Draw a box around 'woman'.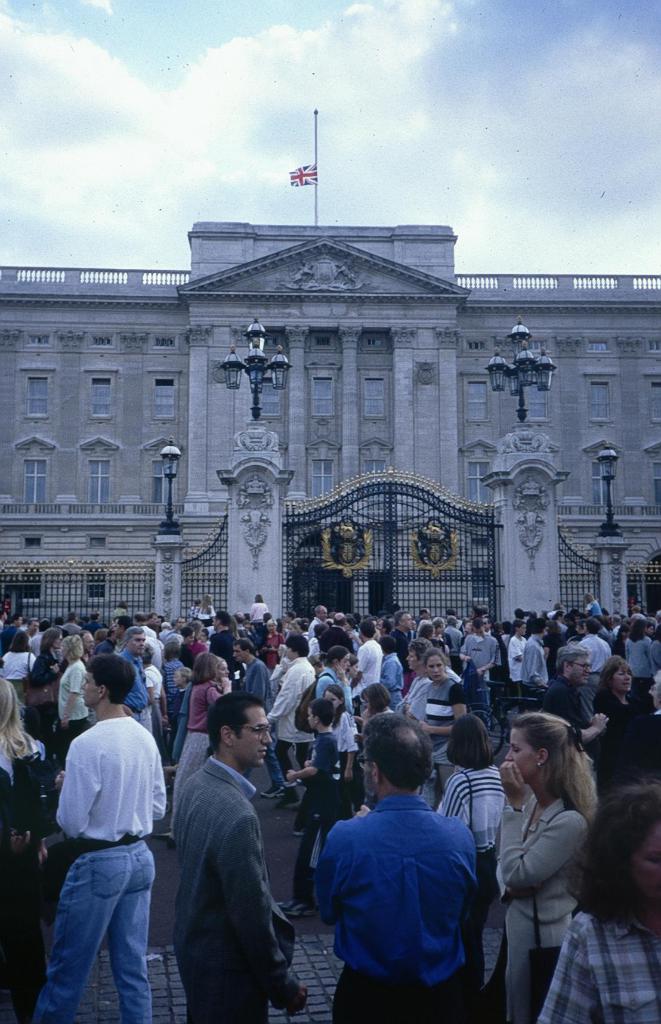
crop(48, 638, 94, 785).
